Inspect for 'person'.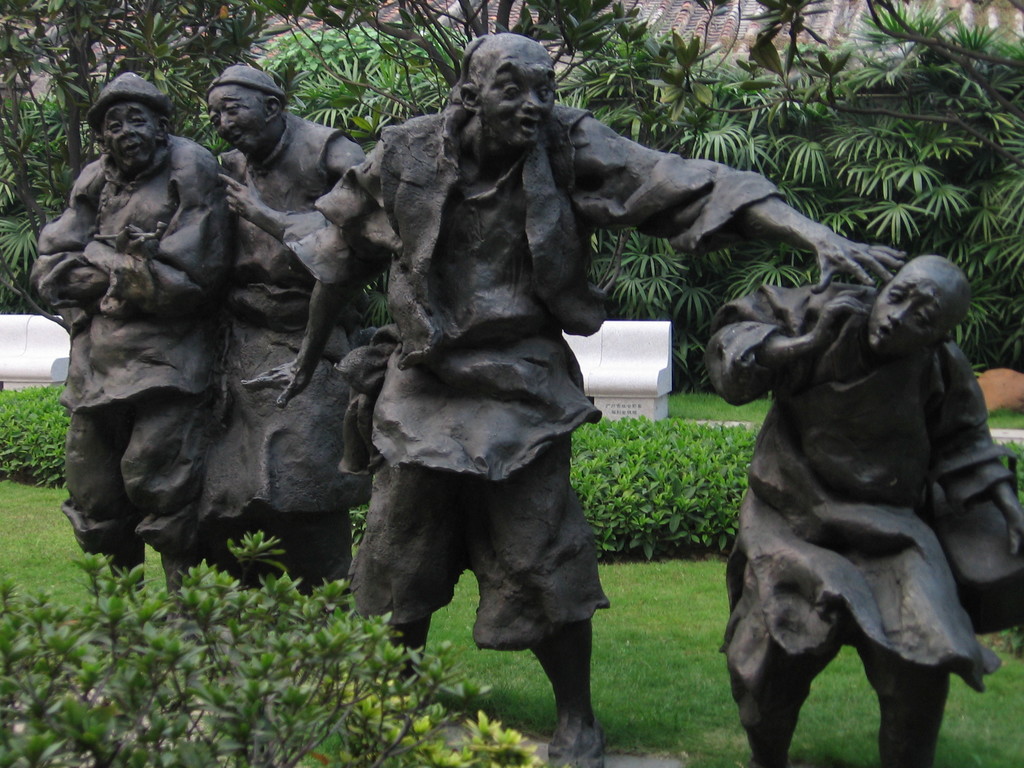
Inspection: region(189, 40, 367, 612).
